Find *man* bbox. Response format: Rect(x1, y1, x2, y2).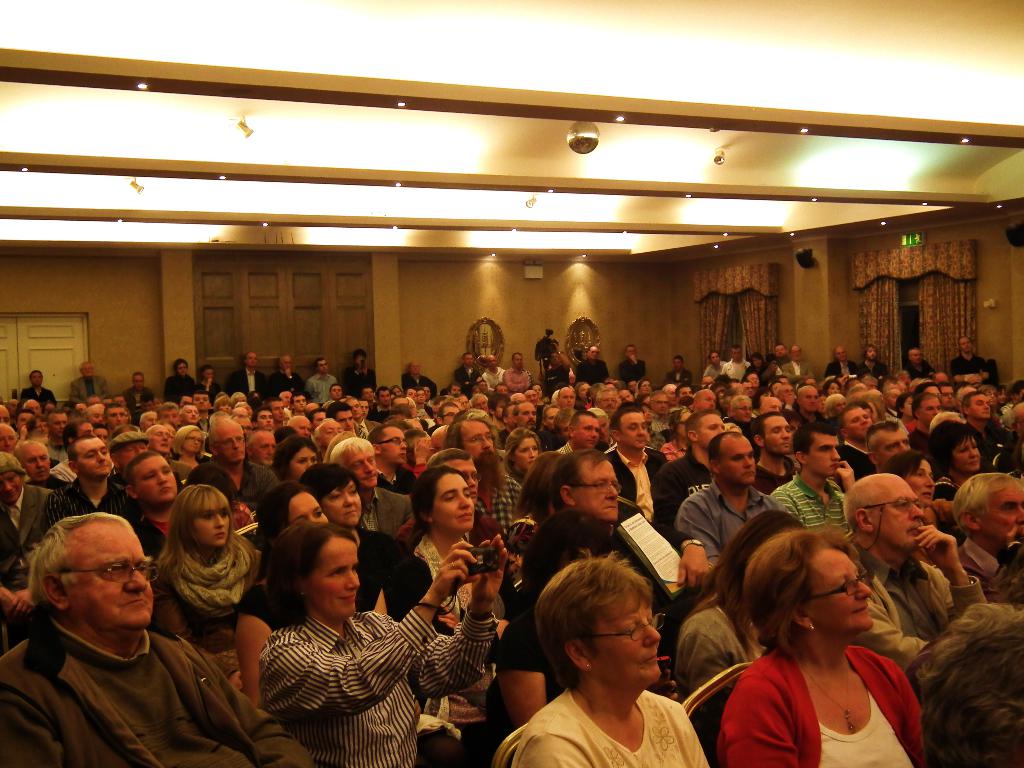
Rect(829, 476, 1009, 669).
